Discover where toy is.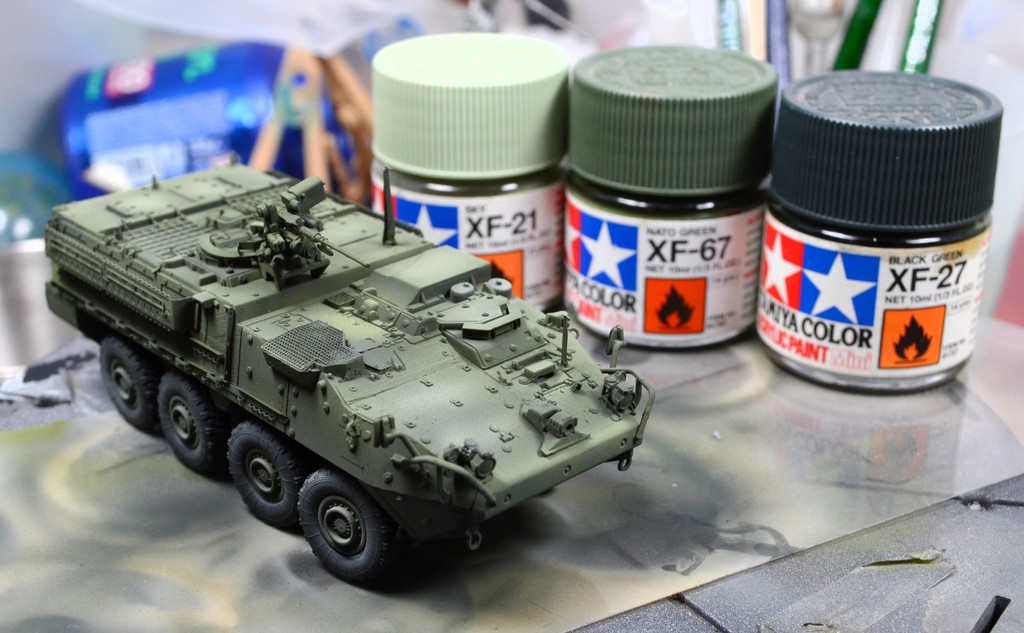
Discovered at 36/157/655/582.
